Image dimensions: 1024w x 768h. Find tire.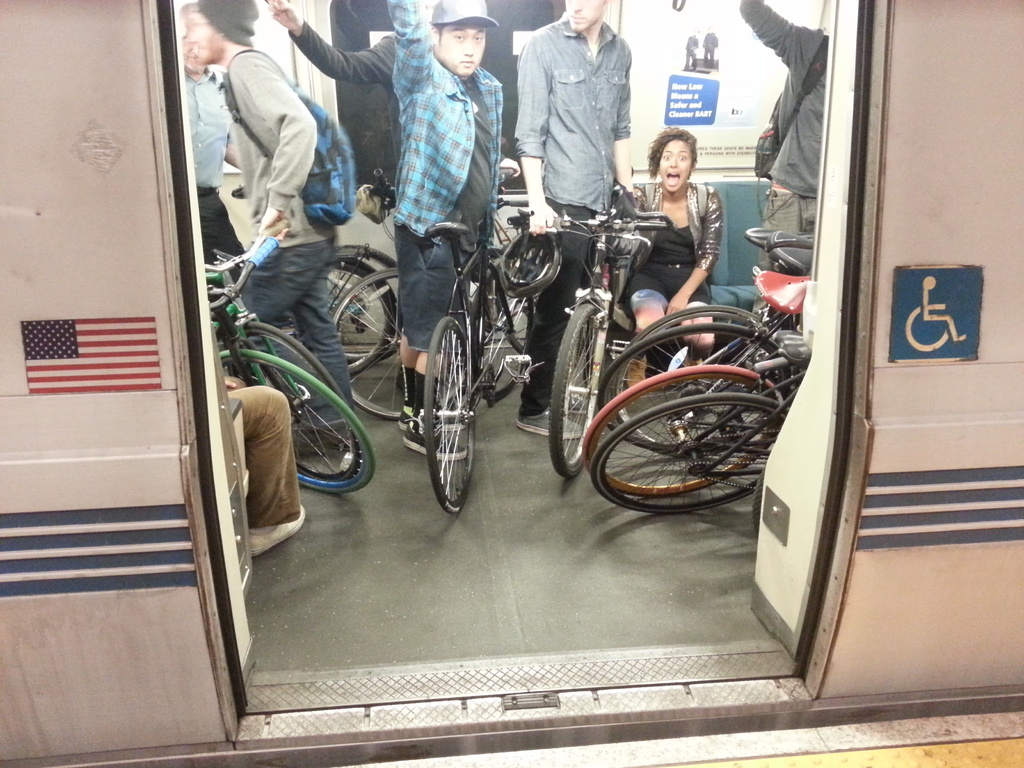
[211, 344, 376, 497].
